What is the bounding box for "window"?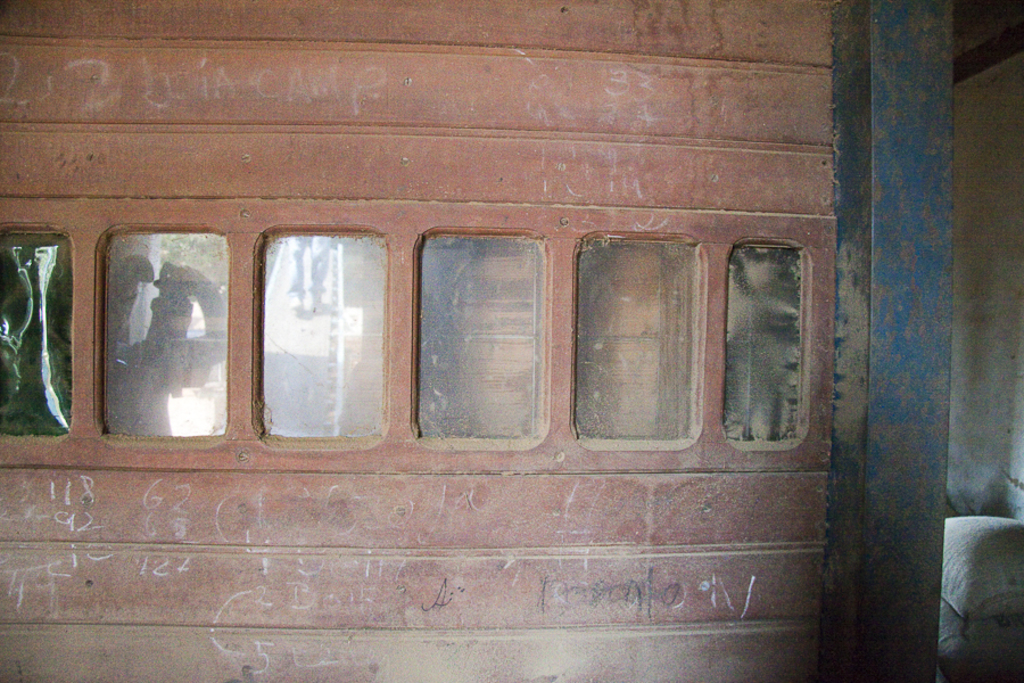
(left=419, top=231, right=546, bottom=443).
